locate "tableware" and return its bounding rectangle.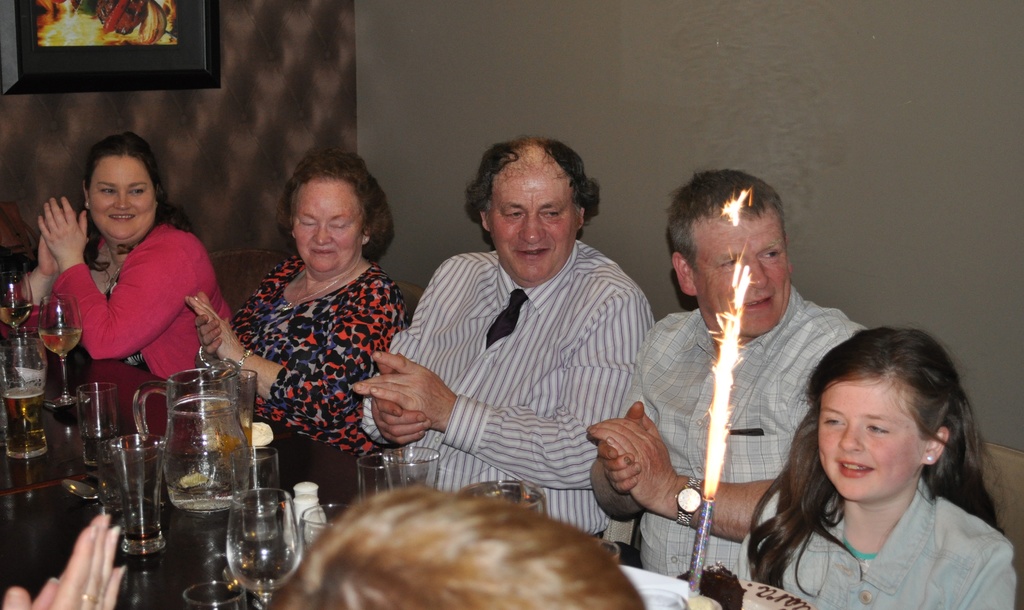
box=[291, 480, 328, 551].
